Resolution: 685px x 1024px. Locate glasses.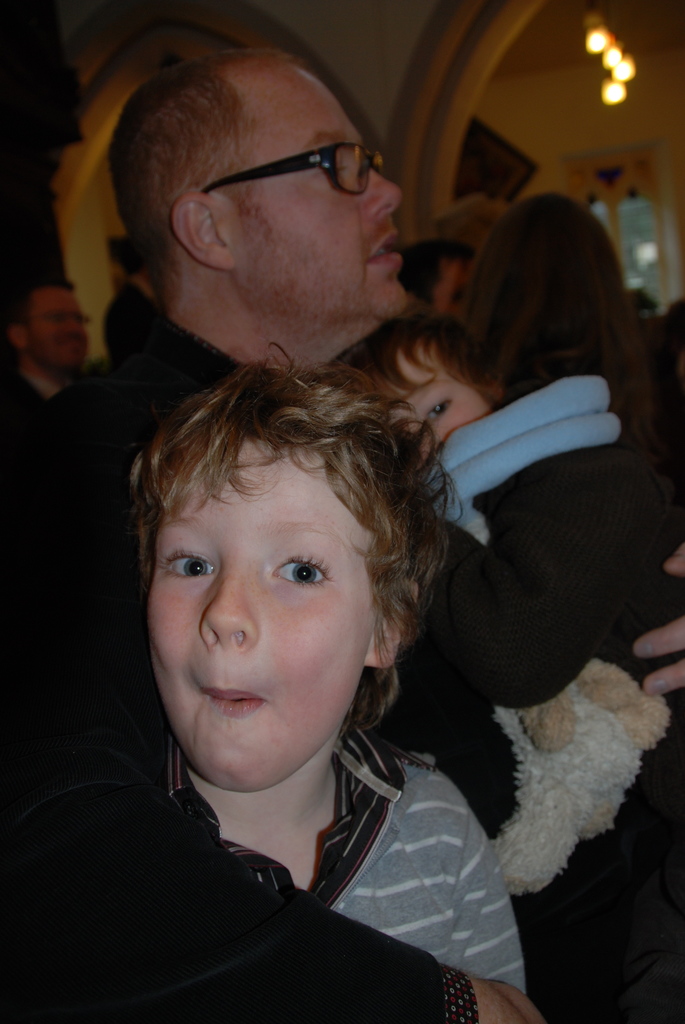
locate(29, 311, 93, 329).
